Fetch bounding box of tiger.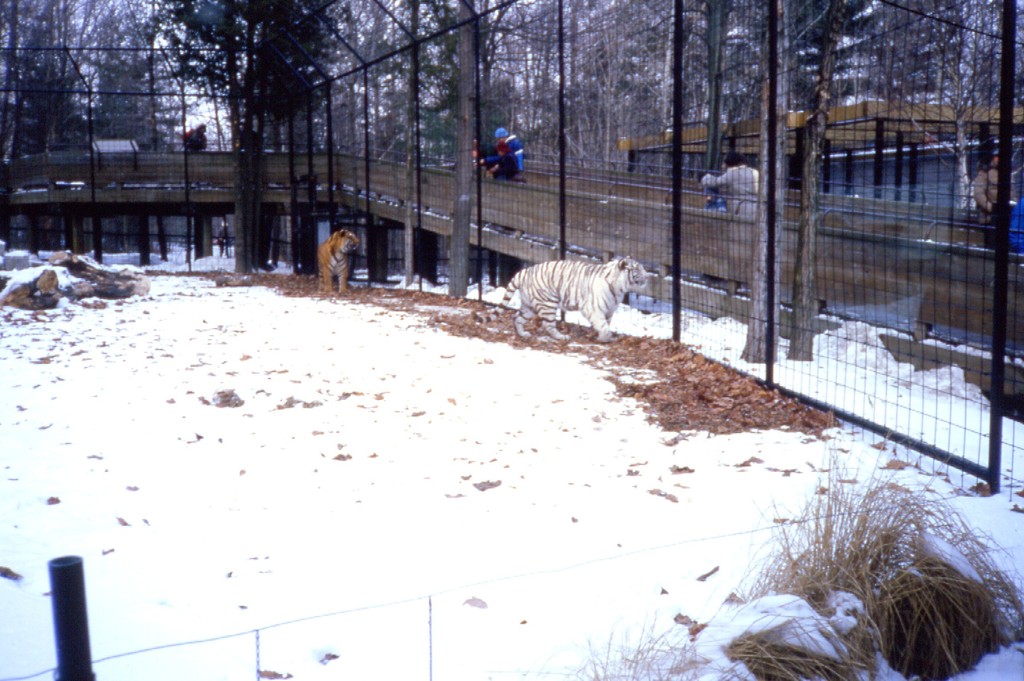
Bbox: (x1=321, y1=229, x2=361, y2=296).
